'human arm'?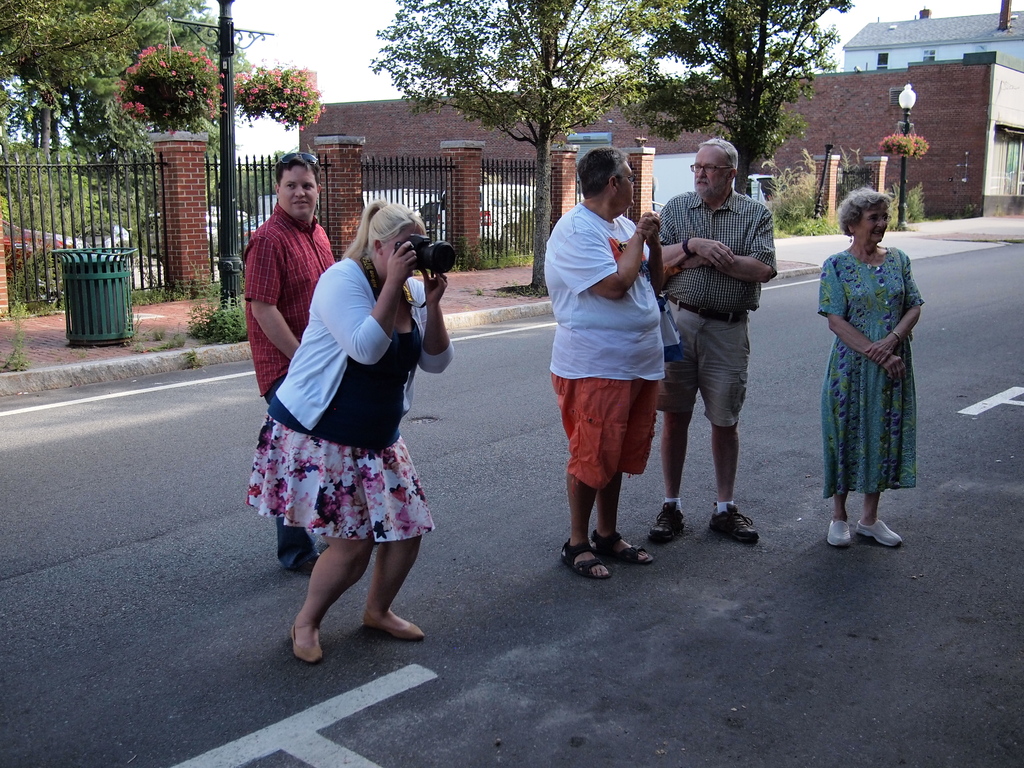
{"left": 668, "top": 239, "right": 732, "bottom": 268}
